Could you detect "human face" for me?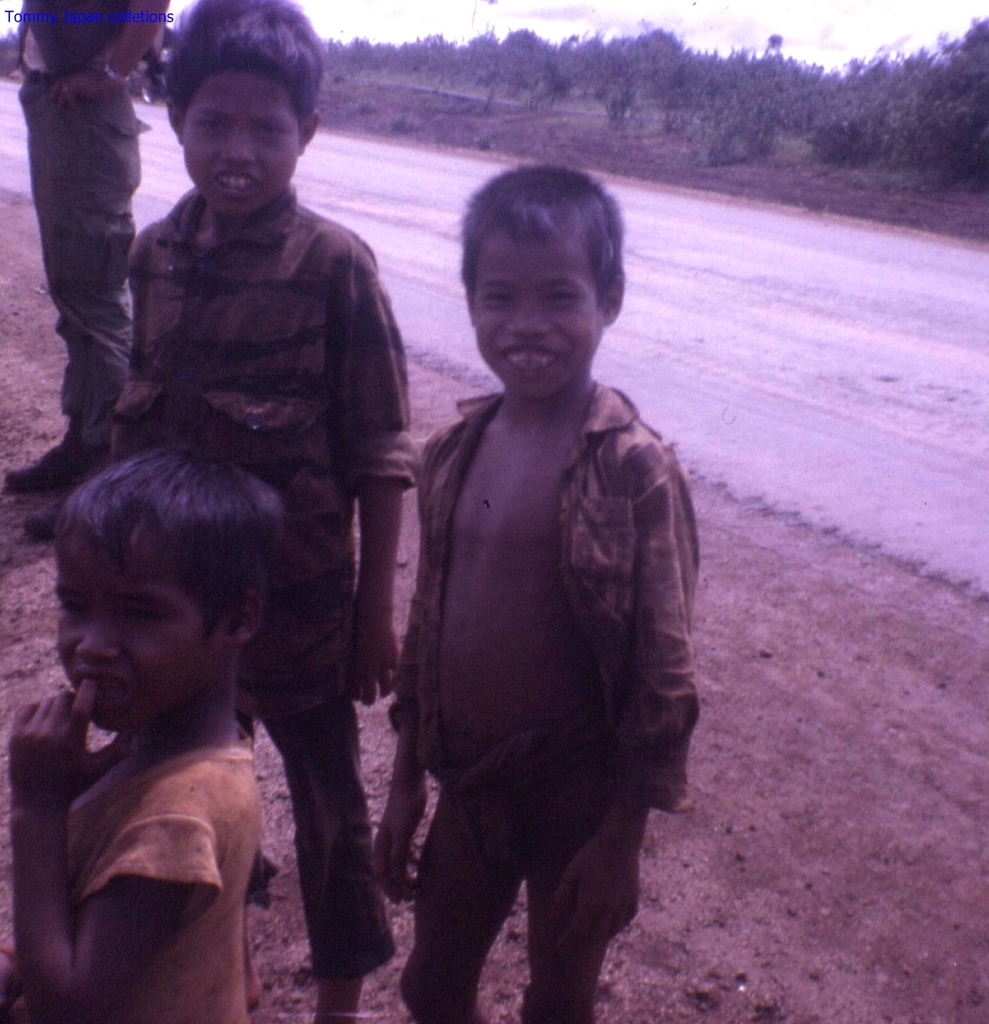
Detection result: region(473, 235, 609, 392).
